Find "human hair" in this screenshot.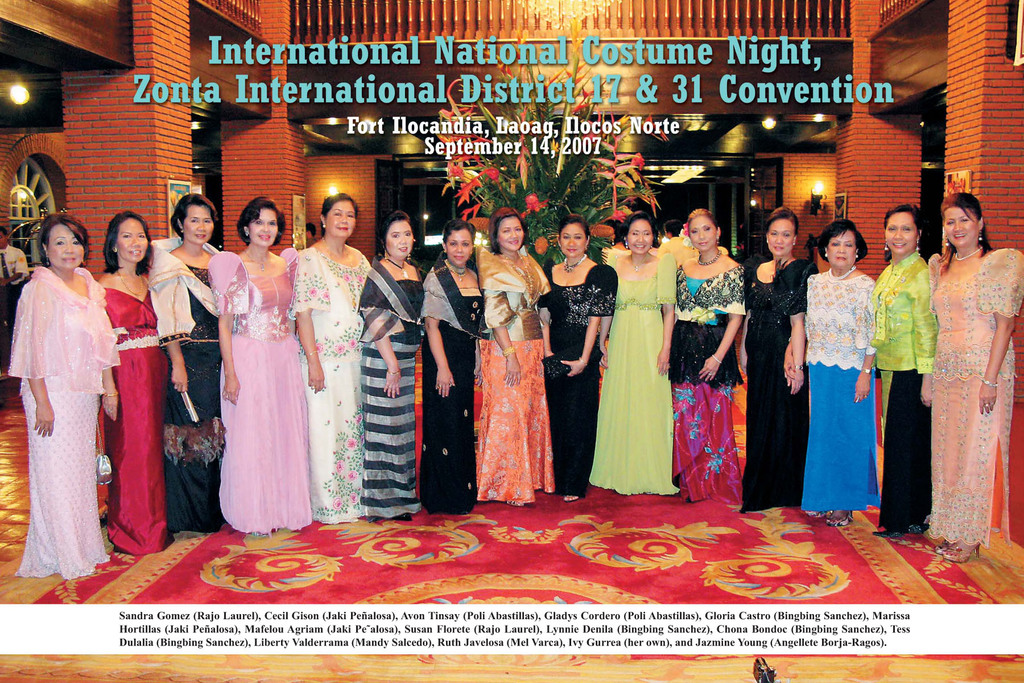
The bounding box for "human hair" is [x1=882, y1=202, x2=925, y2=261].
